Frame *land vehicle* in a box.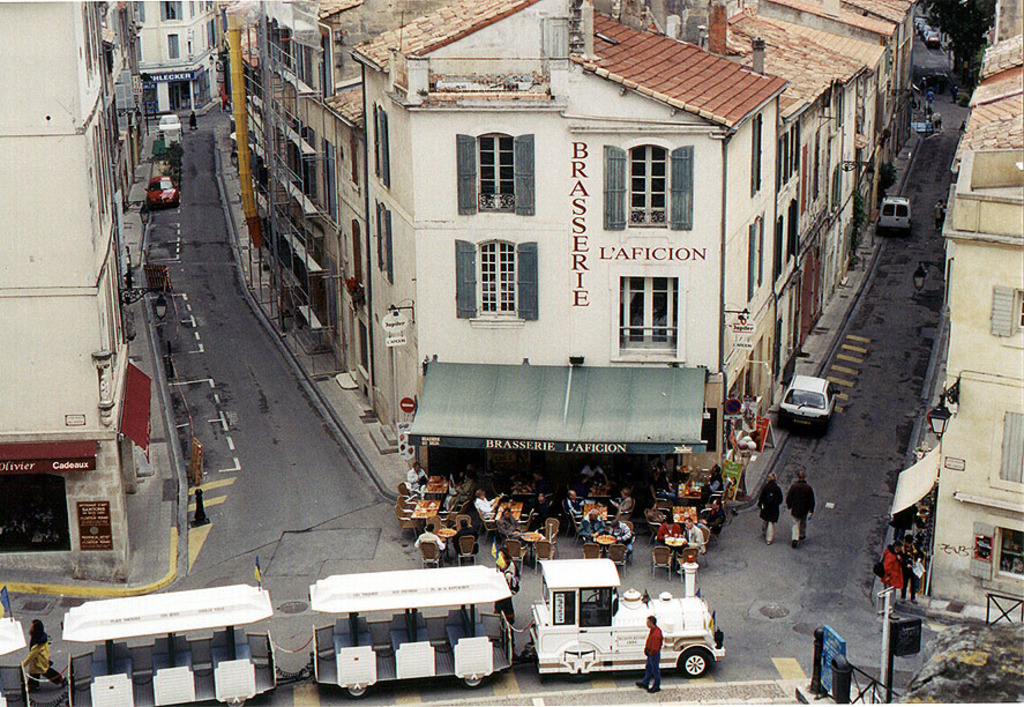
156,111,185,137.
